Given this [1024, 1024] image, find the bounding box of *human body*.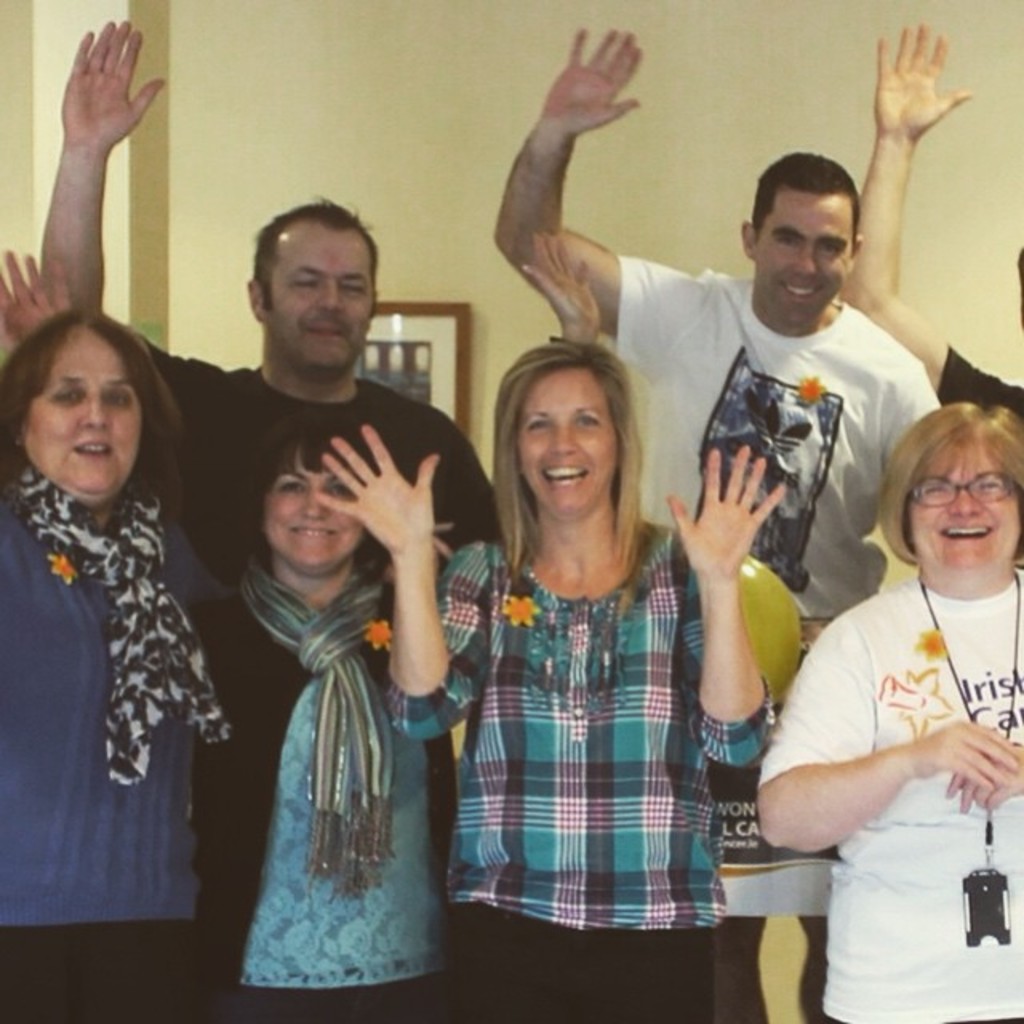
{"left": 187, "top": 403, "right": 446, "bottom": 1022}.
